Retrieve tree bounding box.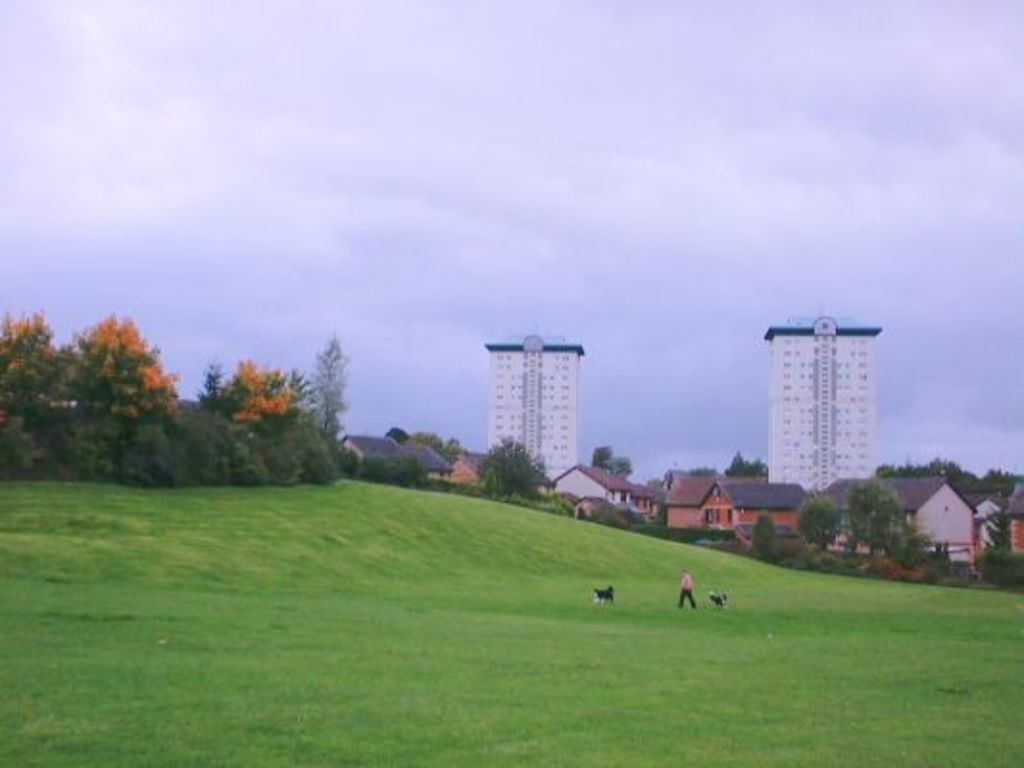
Bounding box: [413,426,463,457].
